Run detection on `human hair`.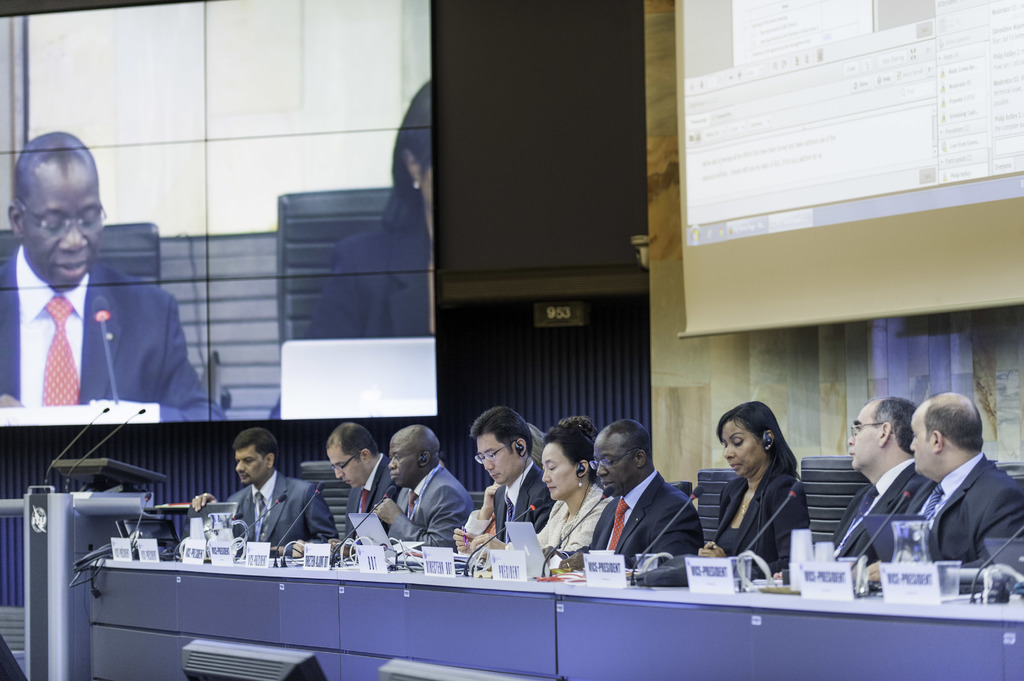
Result: Rect(382, 79, 431, 228).
